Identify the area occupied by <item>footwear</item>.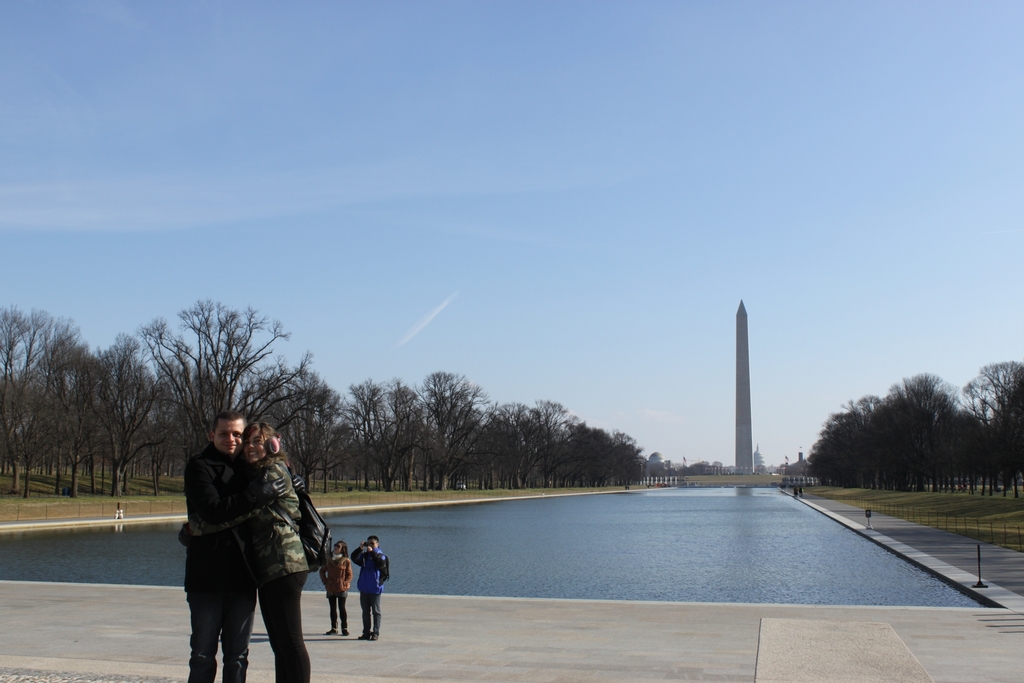
Area: <bbox>367, 629, 380, 641</bbox>.
